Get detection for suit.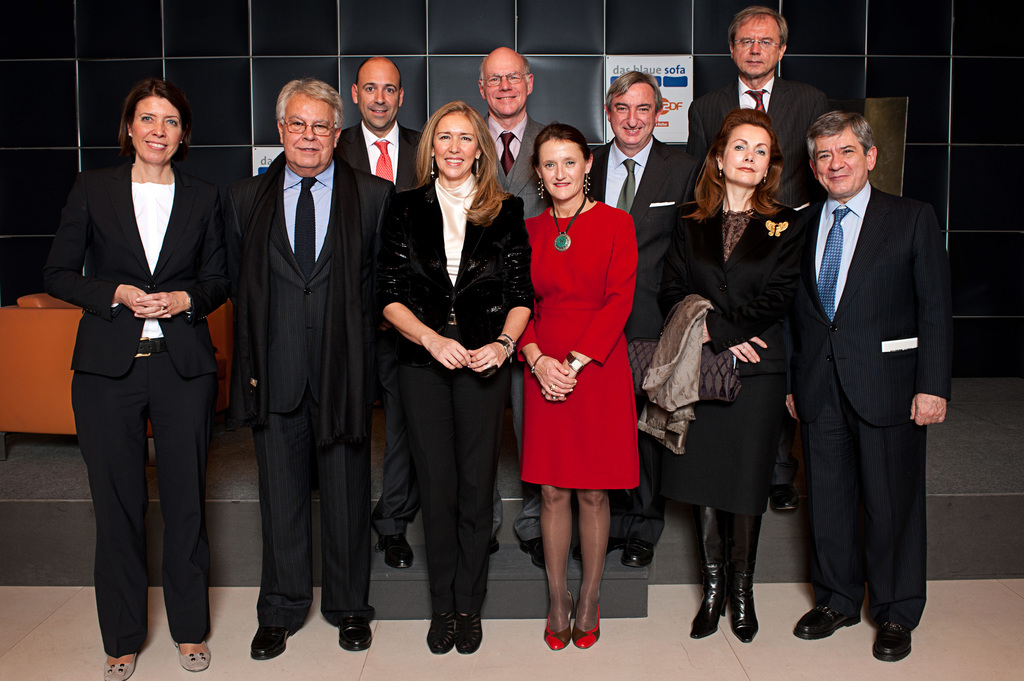
Detection: pyautogui.locateOnScreen(337, 115, 430, 525).
